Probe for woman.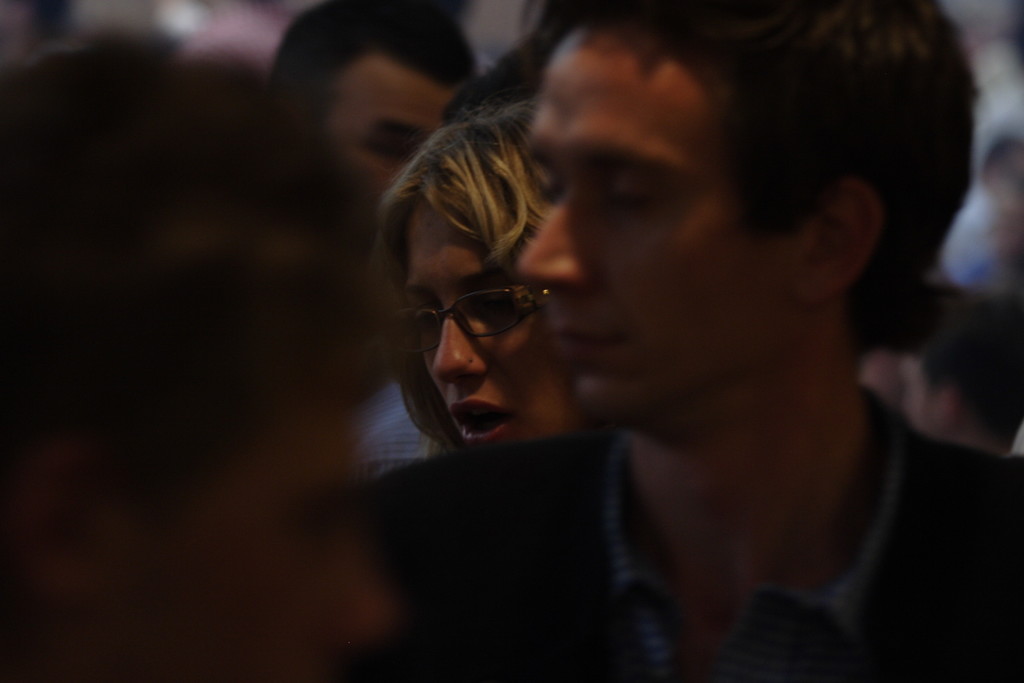
Probe result: region(360, 95, 596, 470).
